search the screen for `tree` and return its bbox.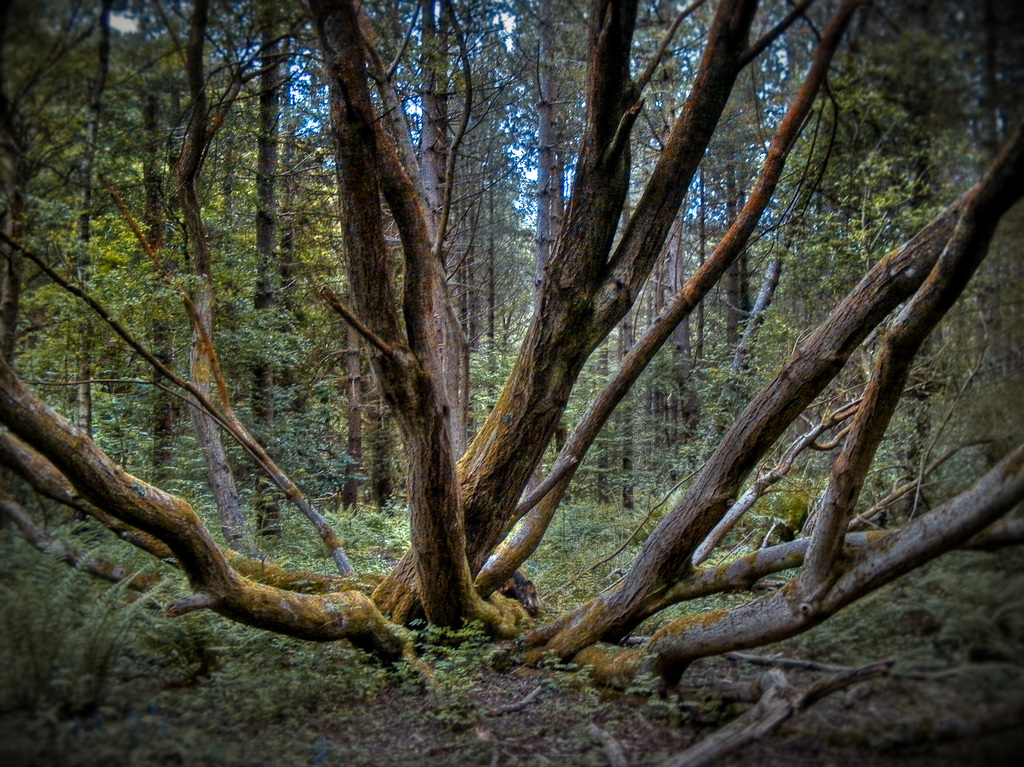
Found: (left=311, top=0, right=423, bottom=549).
